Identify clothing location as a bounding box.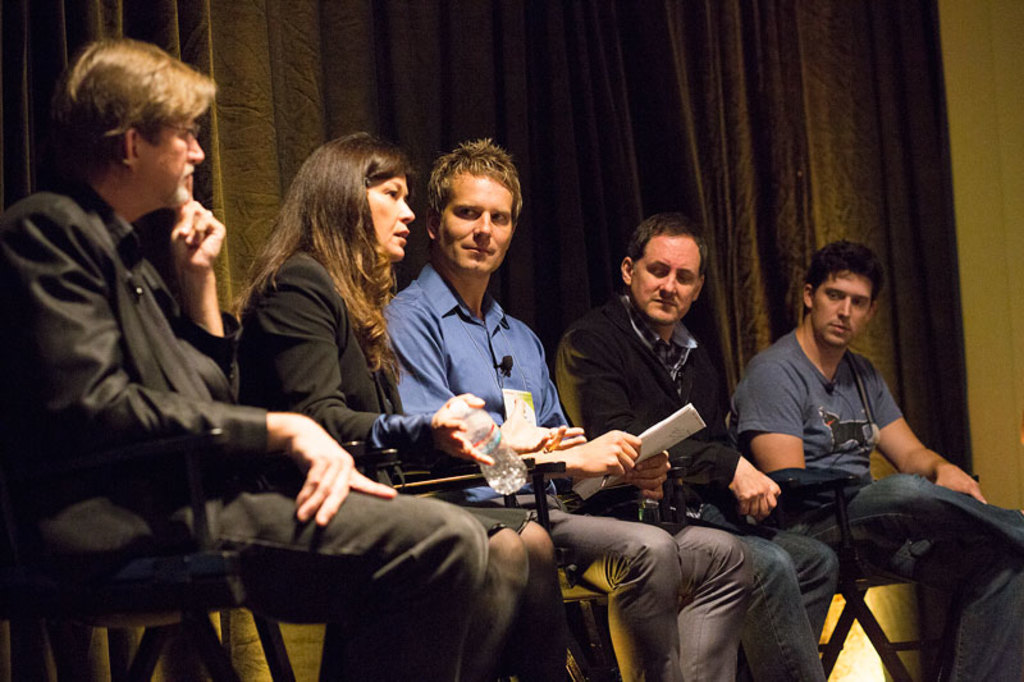
(left=739, top=343, right=1023, bottom=681).
